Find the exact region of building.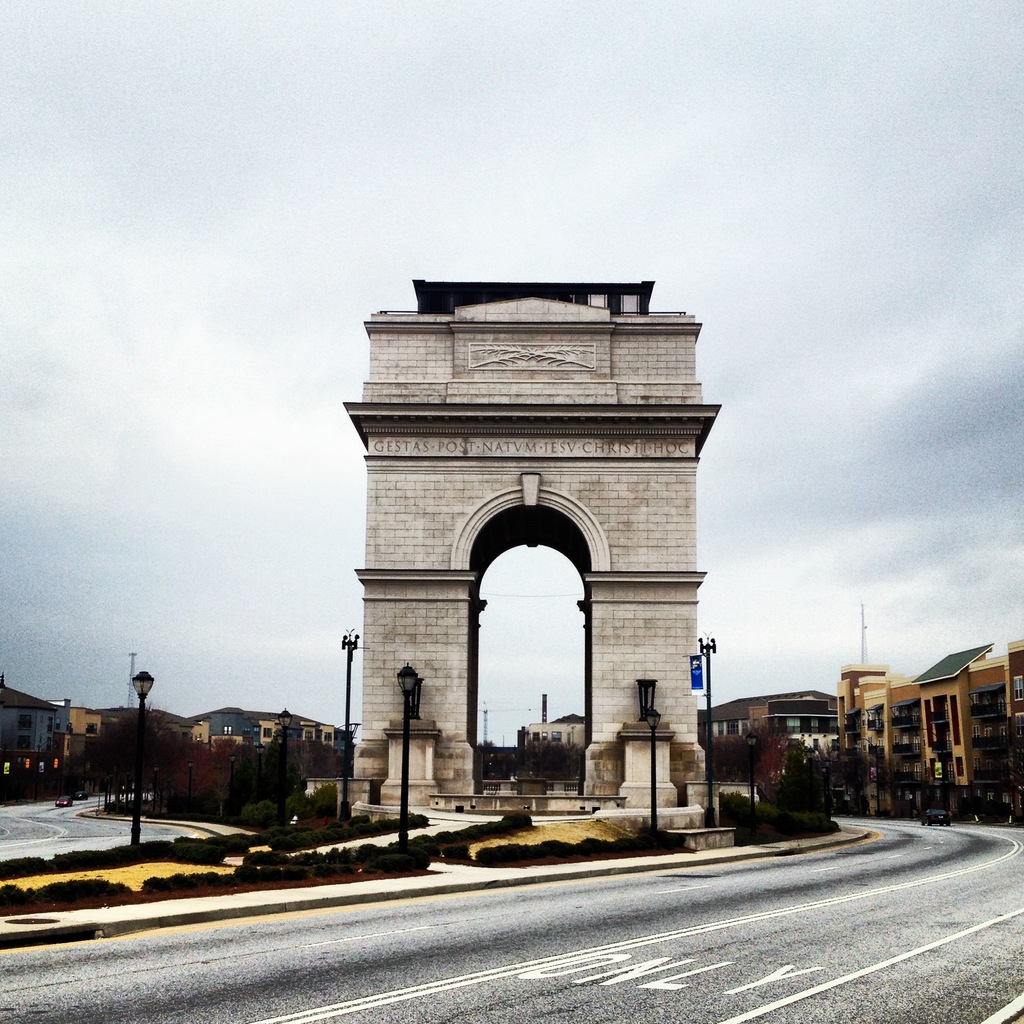
Exact region: [x1=696, y1=691, x2=844, y2=787].
